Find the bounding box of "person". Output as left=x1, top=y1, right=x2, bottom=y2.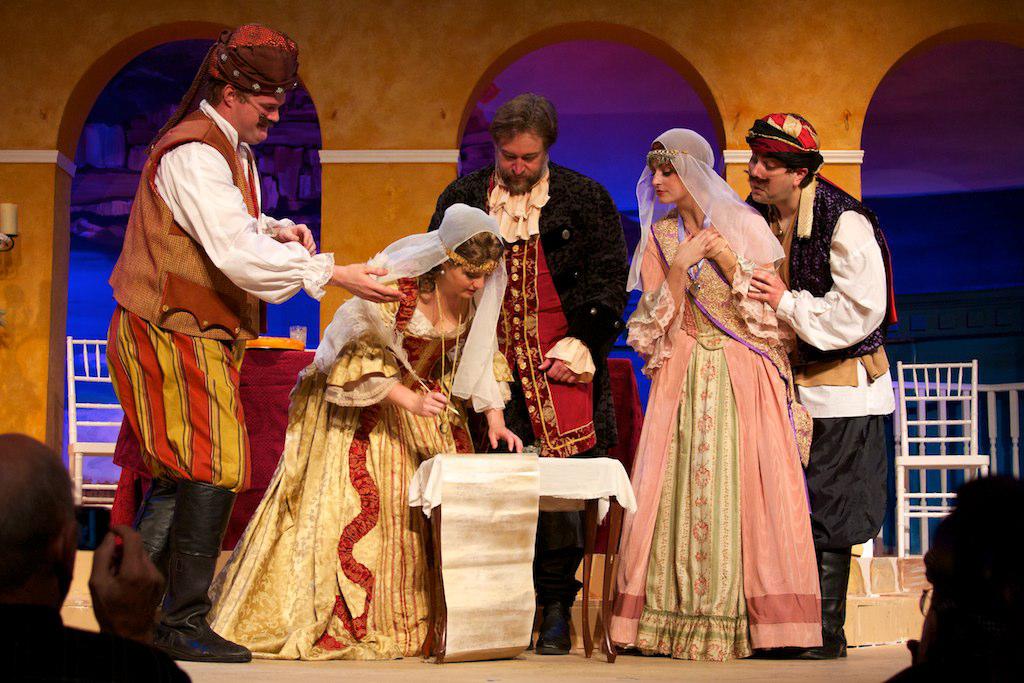
left=0, top=431, right=200, bottom=682.
